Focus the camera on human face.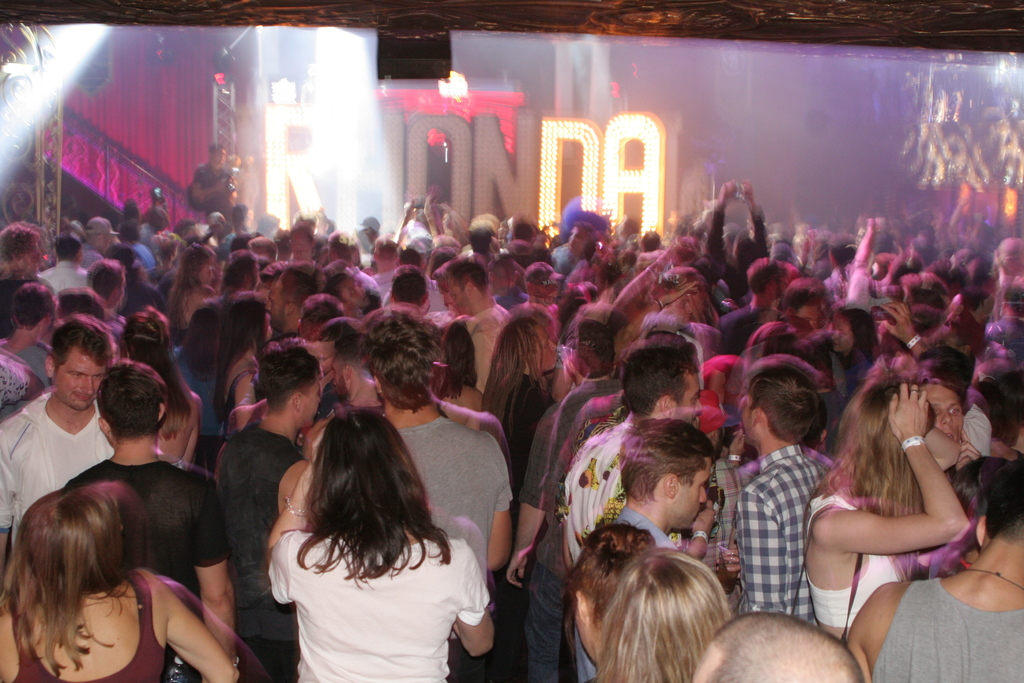
Focus region: crop(894, 358, 913, 374).
